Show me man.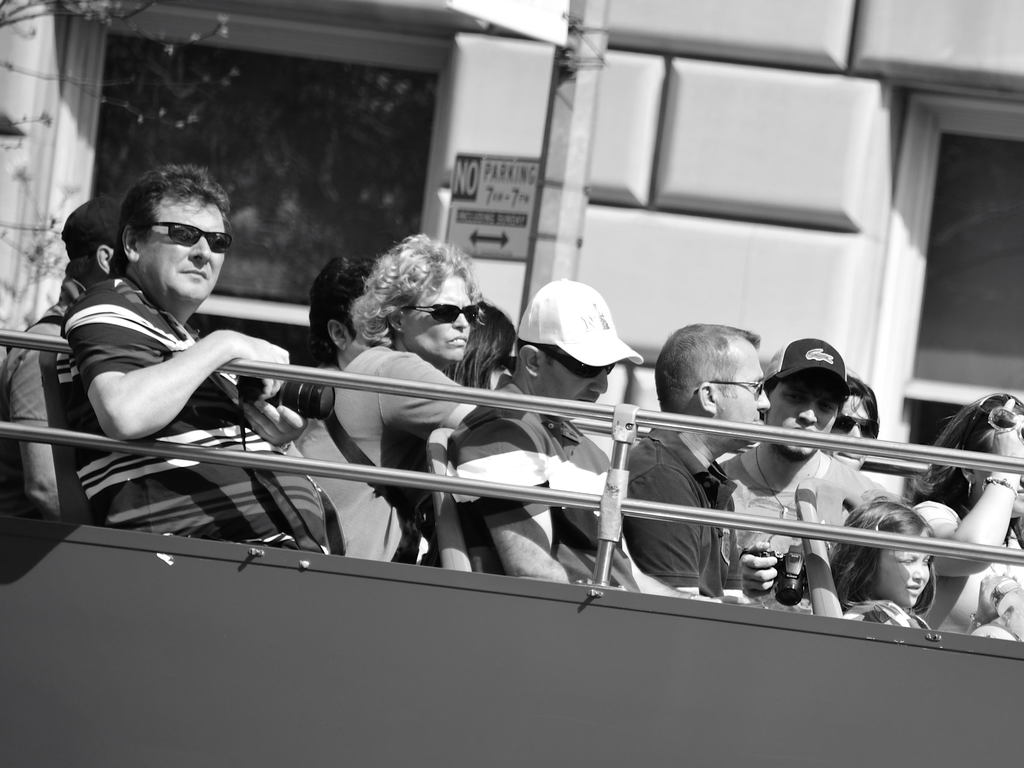
man is here: left=31, top=173, right=328, bottom=522.
